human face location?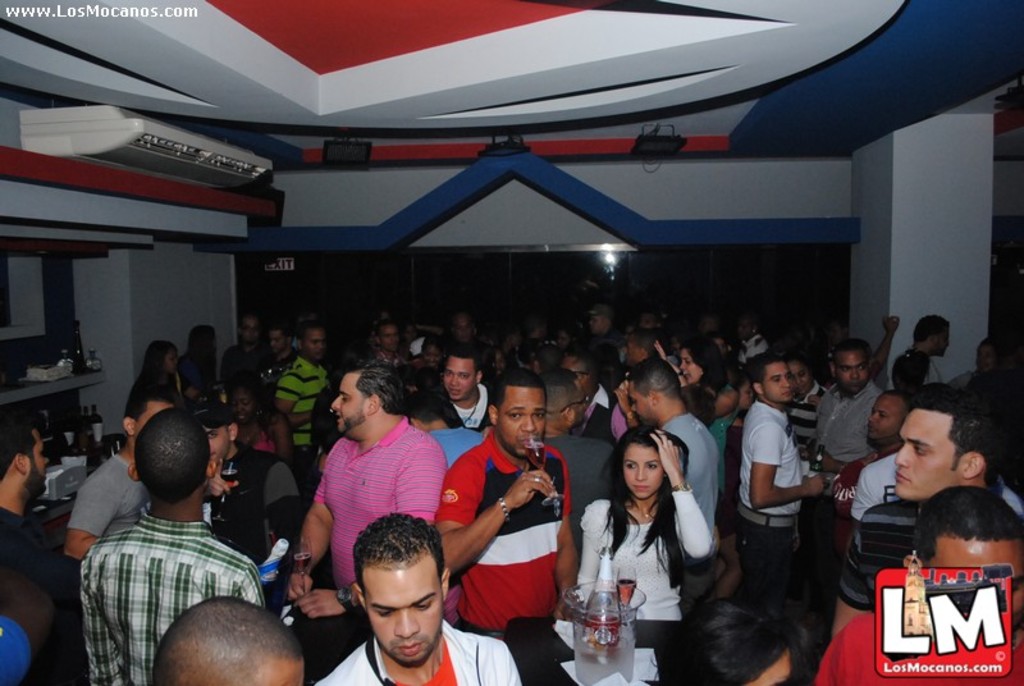
(553, 387, 588, 425)
